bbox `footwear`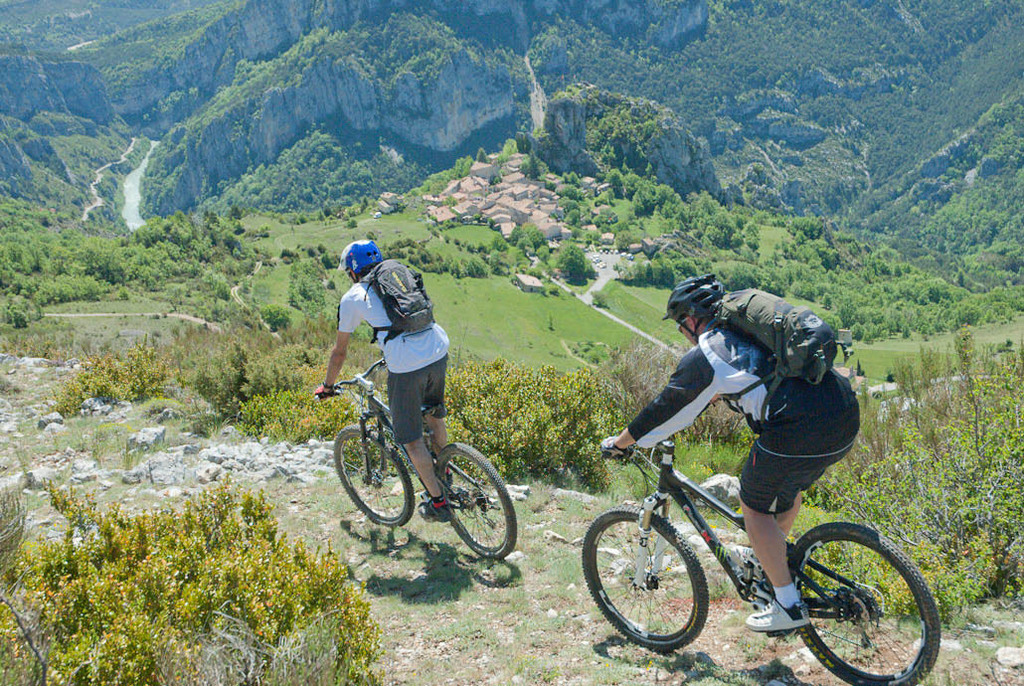
Rect(441, 471, 452, 485)
